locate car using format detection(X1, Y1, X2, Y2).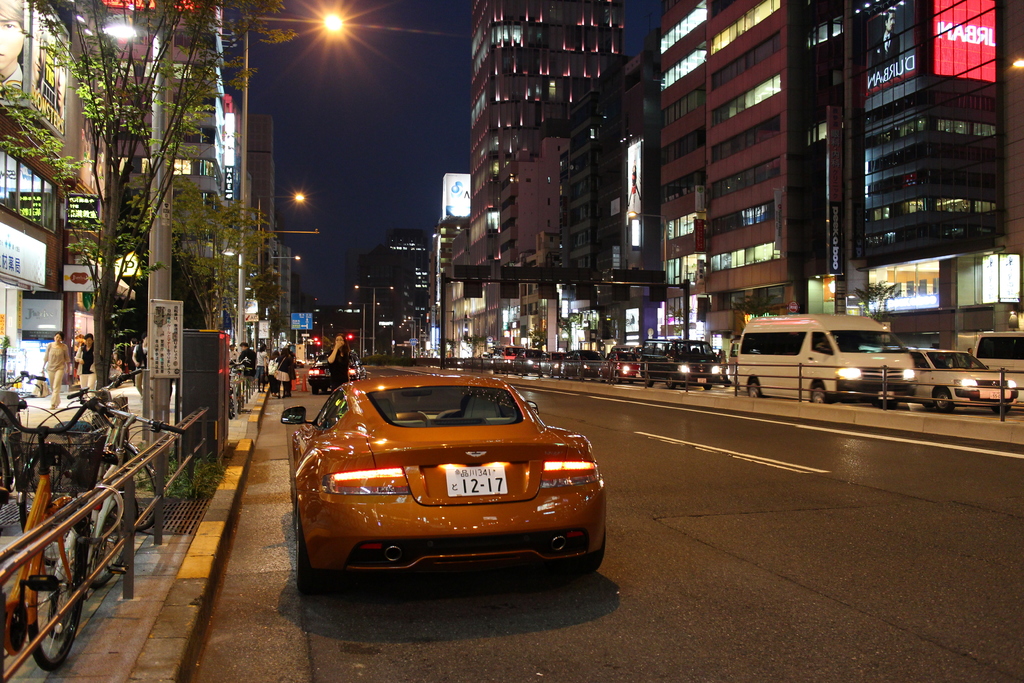
detection(490, 348, 528, 374).
